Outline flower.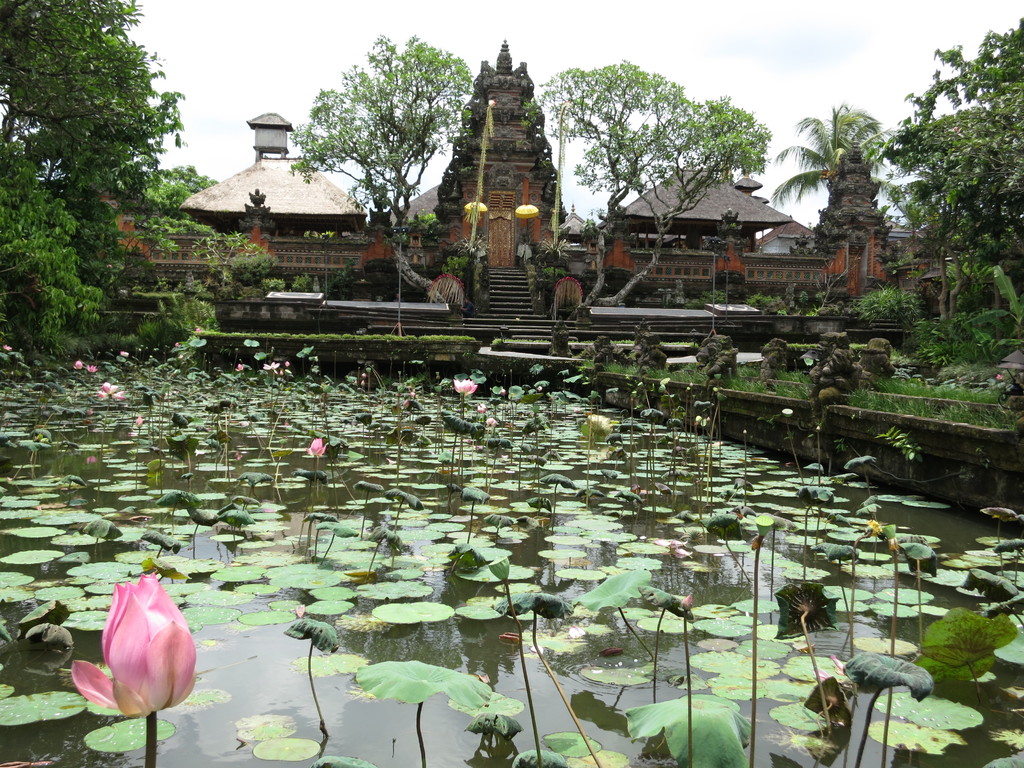
Outline: BBox(74, 359, 82, 370).
